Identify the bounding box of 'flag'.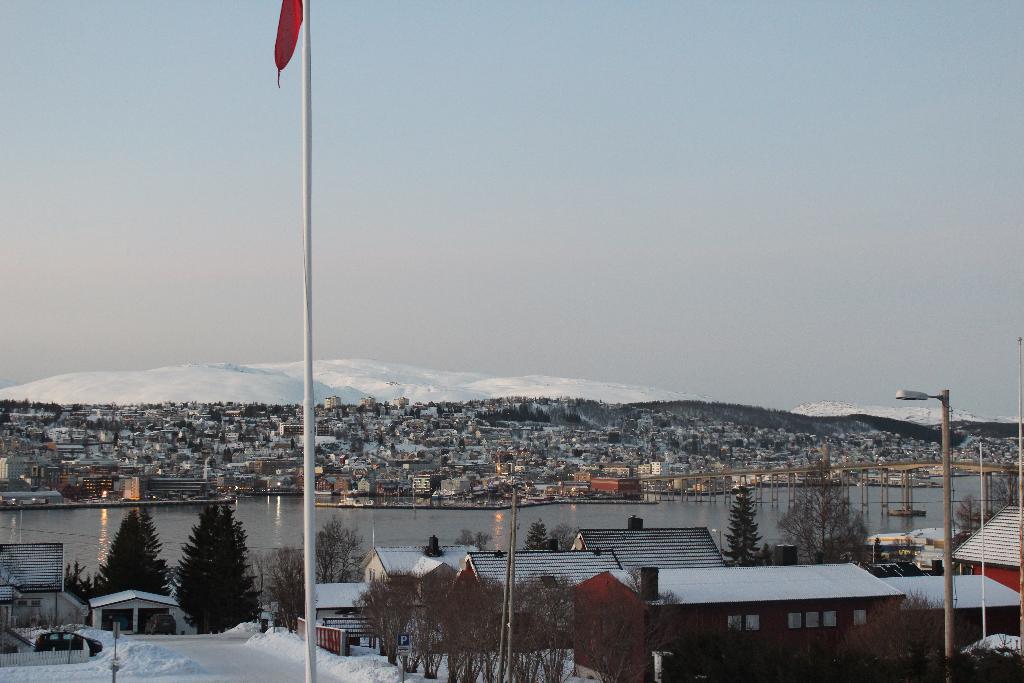
(x1=272, y1=0, x2=302, y2=88).
